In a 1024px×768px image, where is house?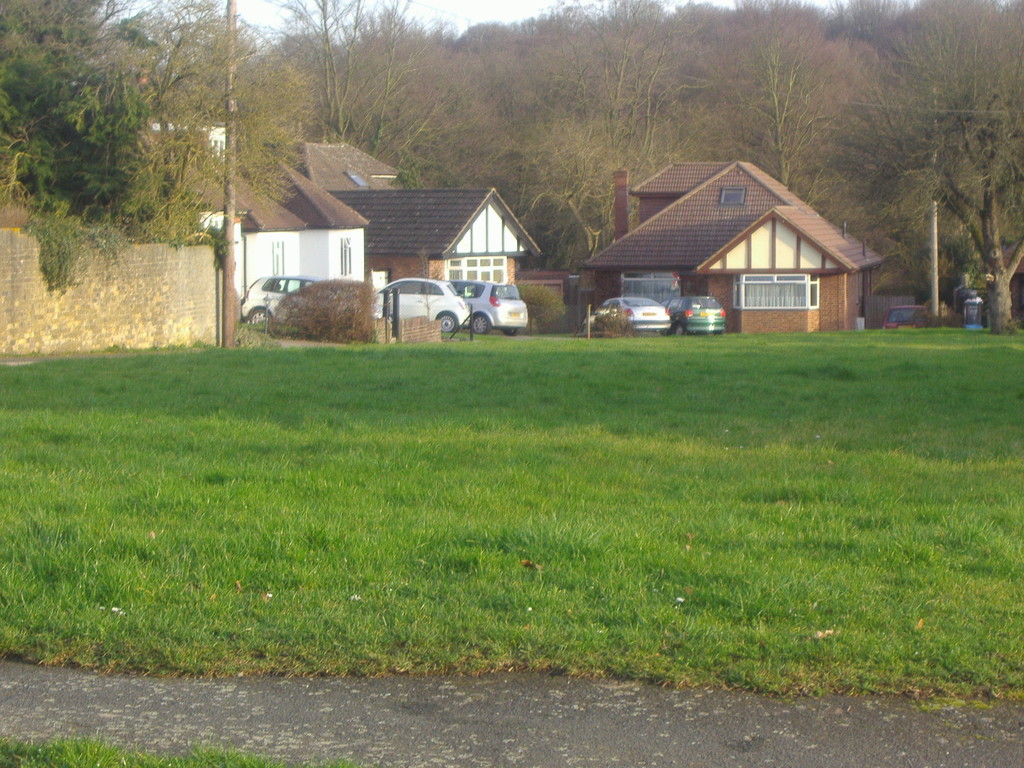
(578, 159, 888, 333).
